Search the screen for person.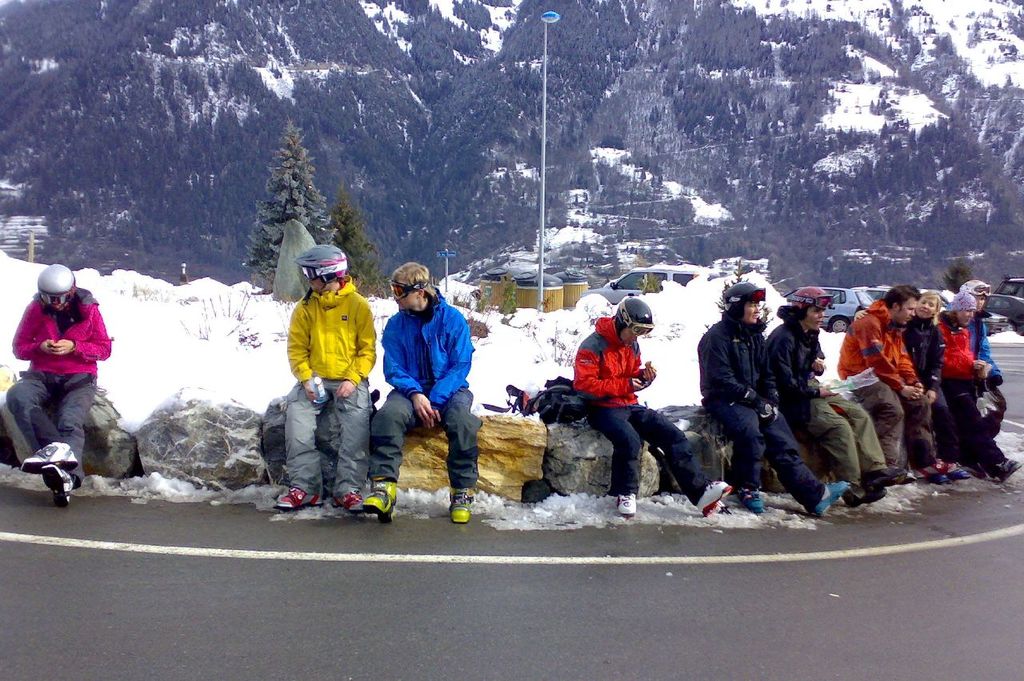
Found at 940, 290, 1014, 477.
